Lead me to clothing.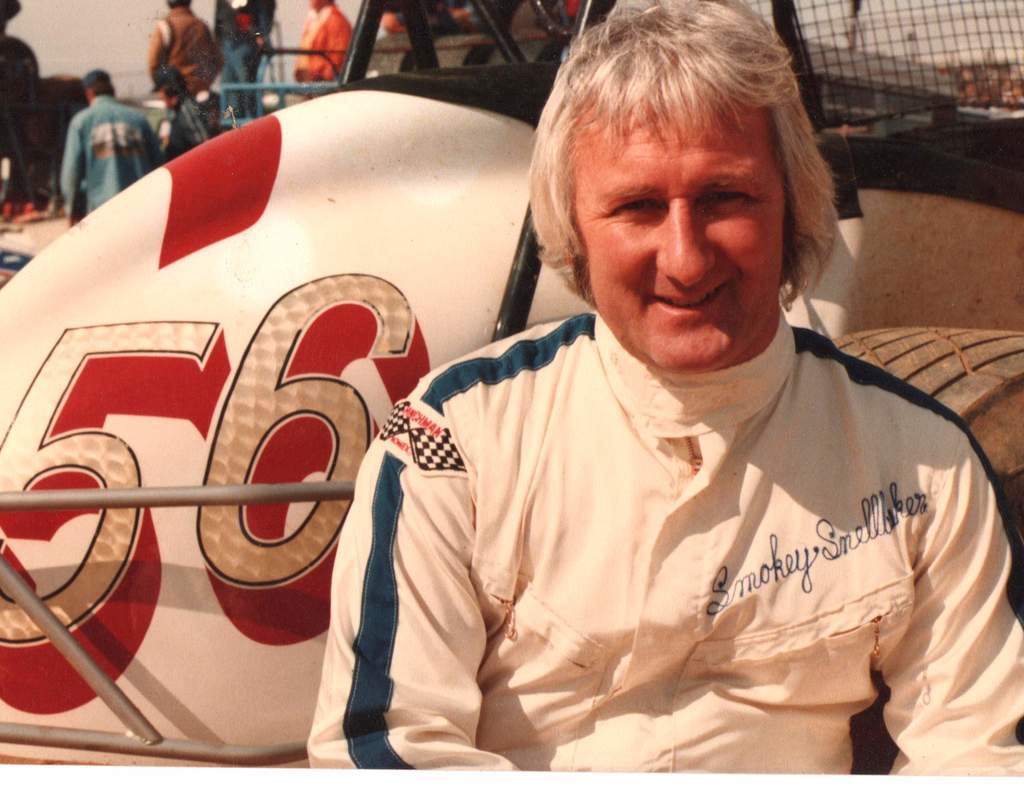
Lead to (58,96,168,219).
